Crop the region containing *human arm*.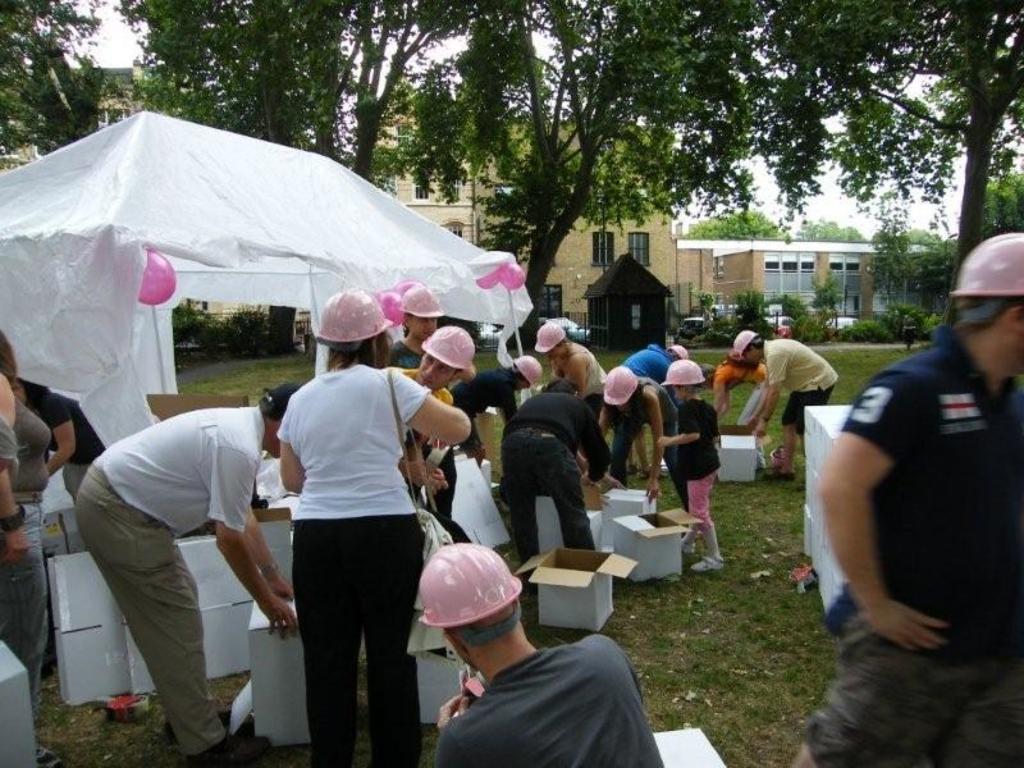
Crop region: <region>654, 403, 705, 454</region>.
